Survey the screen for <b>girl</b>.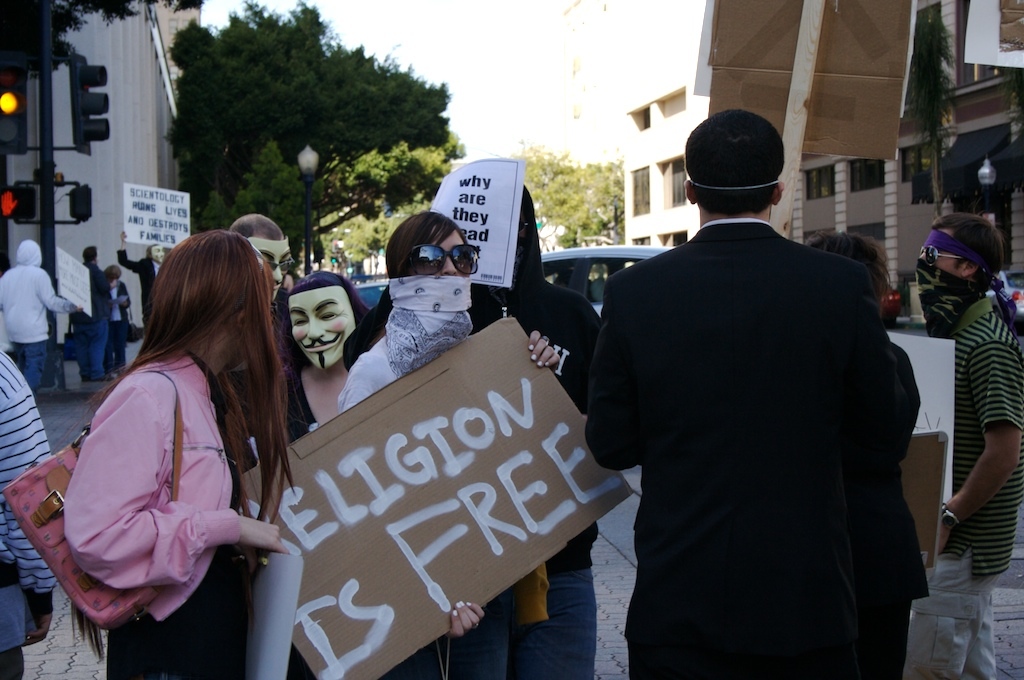
Survey found: 331:212:561:679.
